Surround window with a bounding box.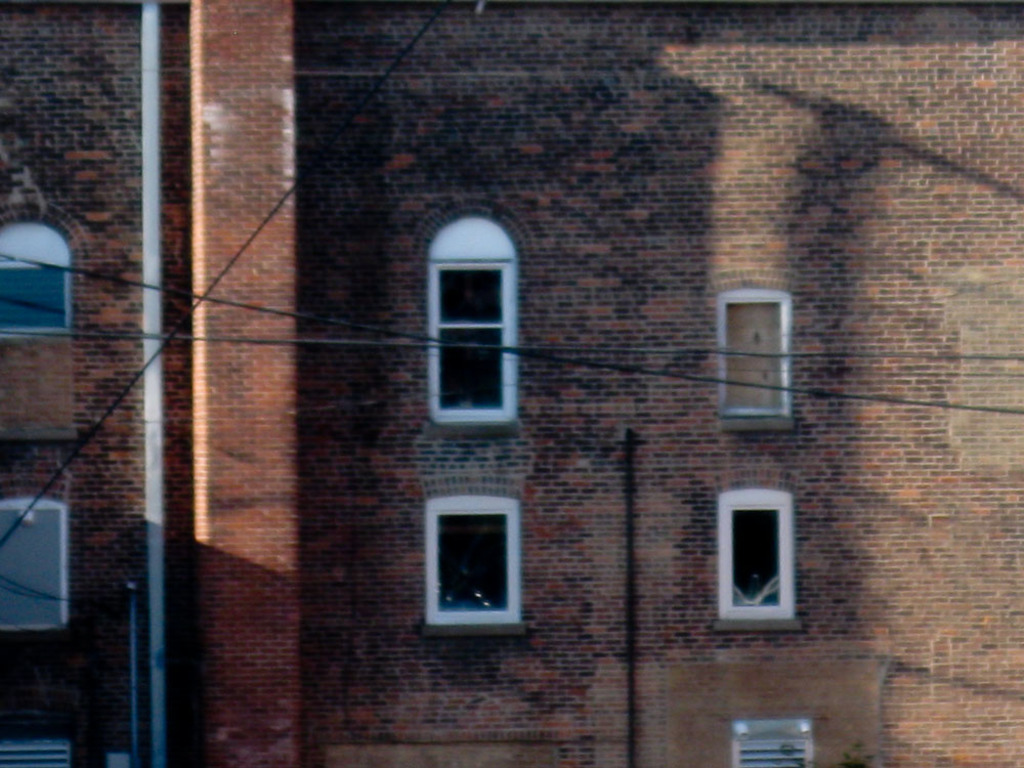
x1=0 y1=218 x2=78 y2=334.
